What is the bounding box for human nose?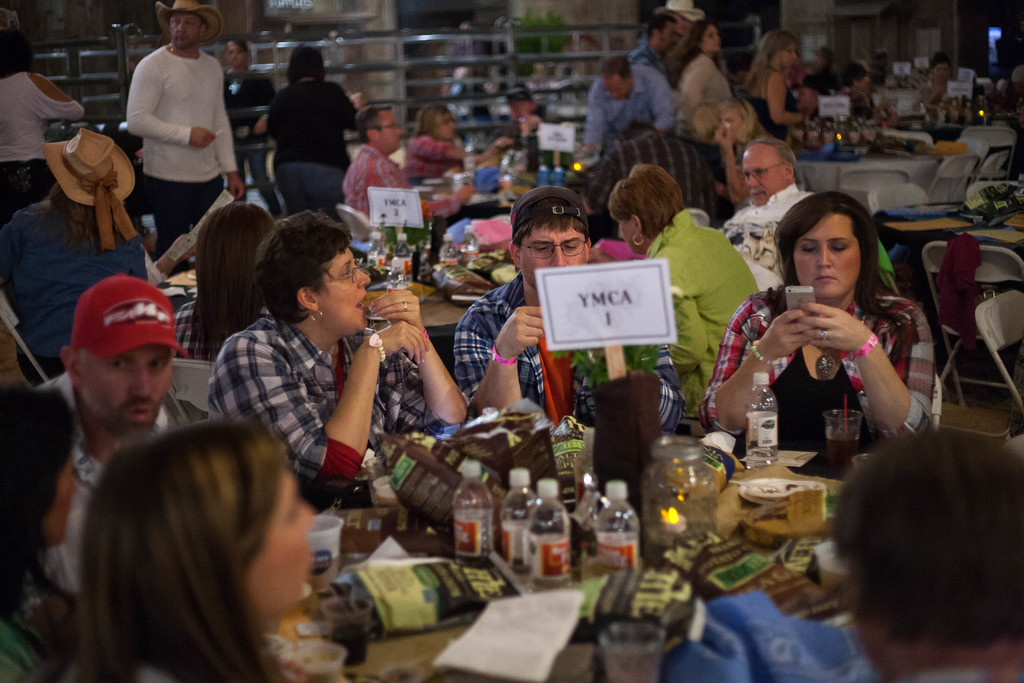
746 173 758 186.
